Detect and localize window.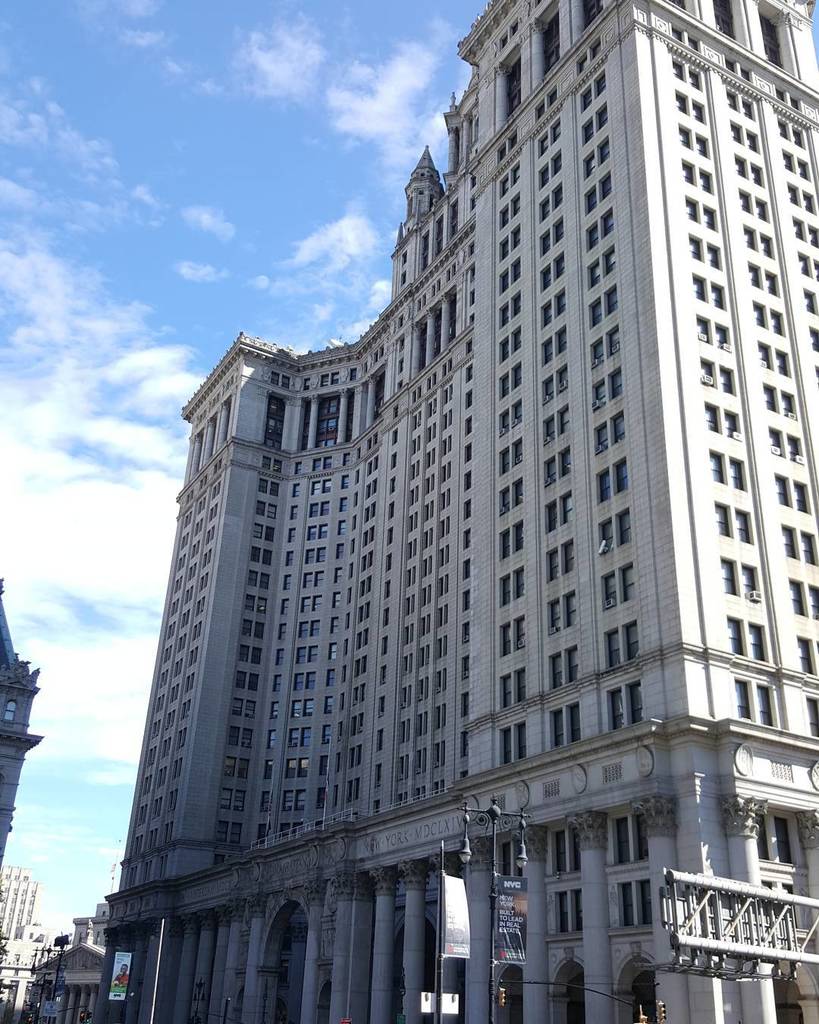
Localized at <region>781, 156, 813, 177</region>.
